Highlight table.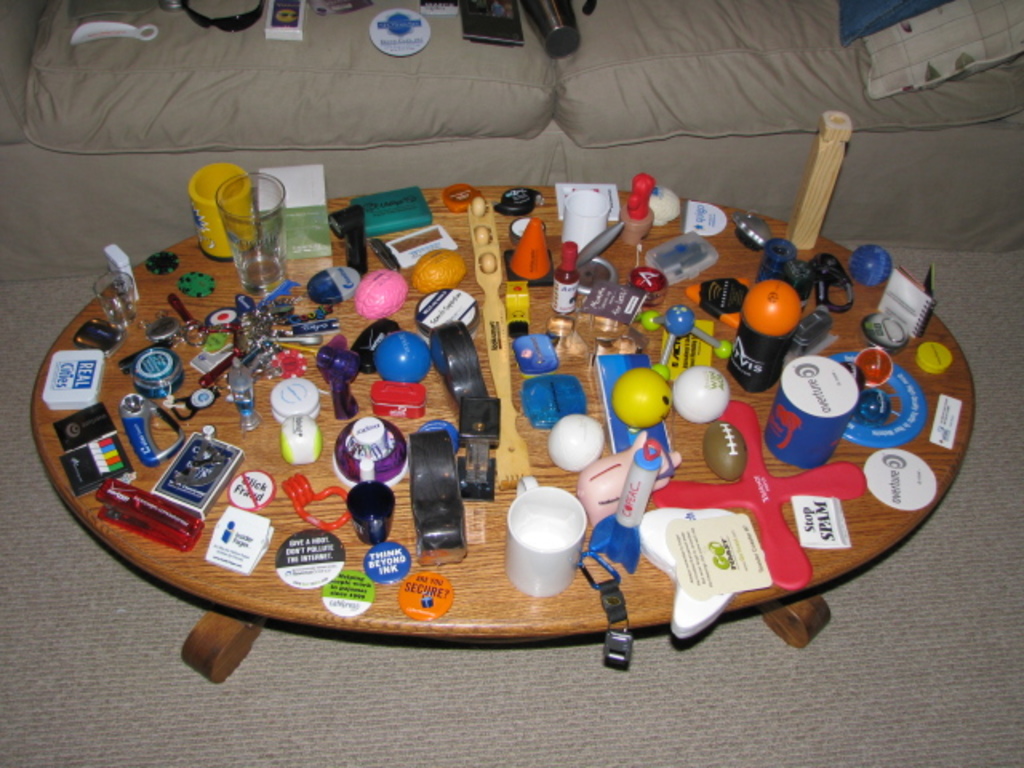
Highlighted region: pyautogui.locateOnScreen(27, 182, 973, 685).
